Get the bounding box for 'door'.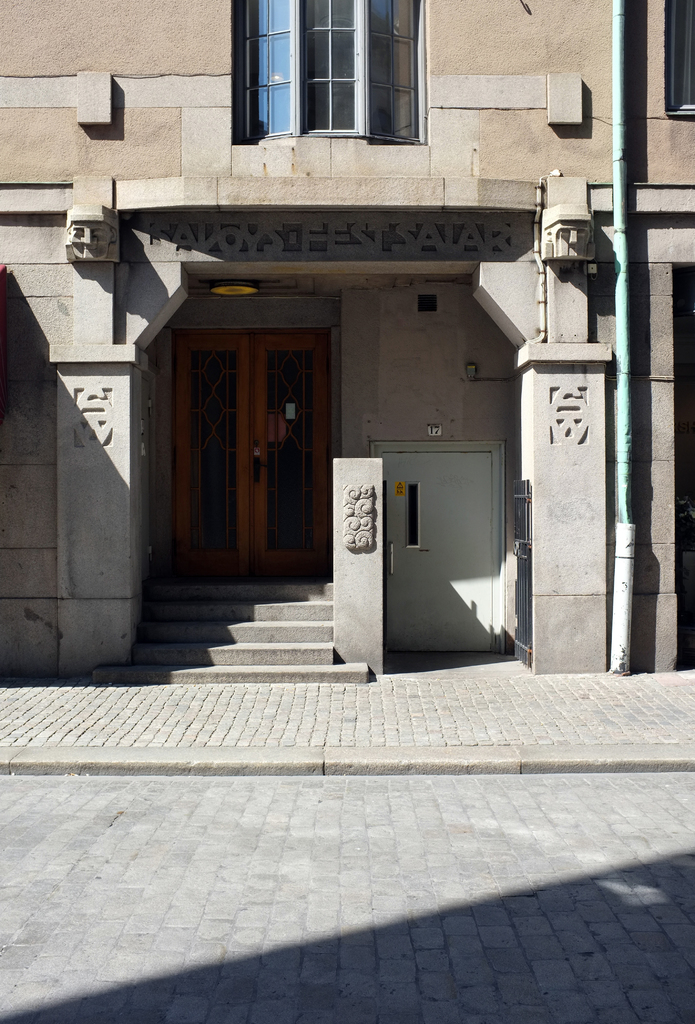
(x1=153, y1=313, x2=346, y2=586).
